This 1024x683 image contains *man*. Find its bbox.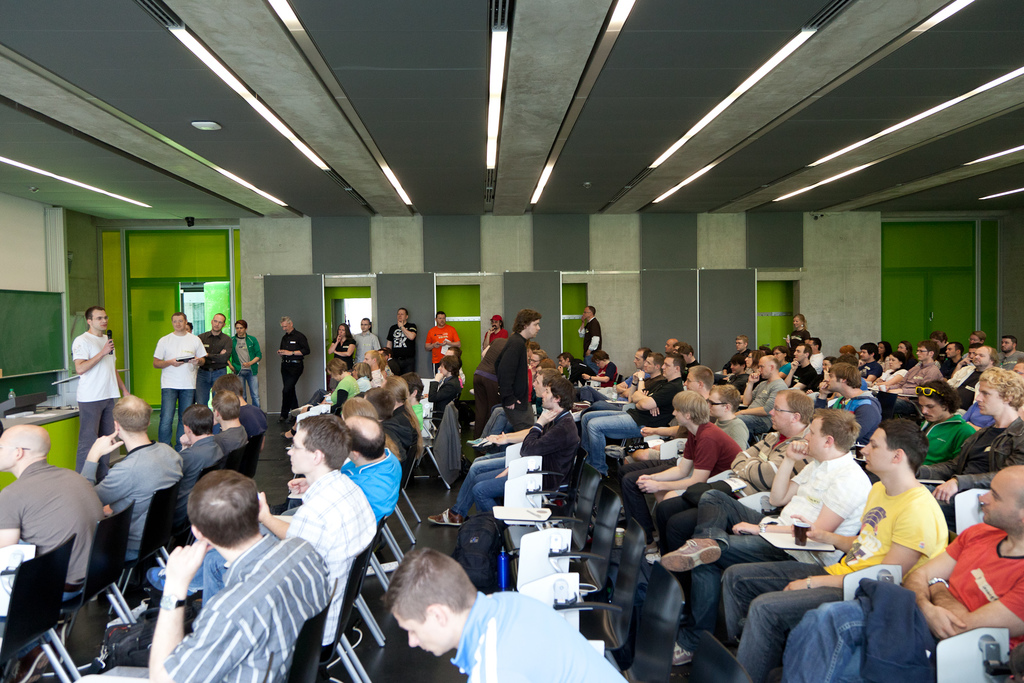
(x1=86, y1=393, x2=200, y2=575).
